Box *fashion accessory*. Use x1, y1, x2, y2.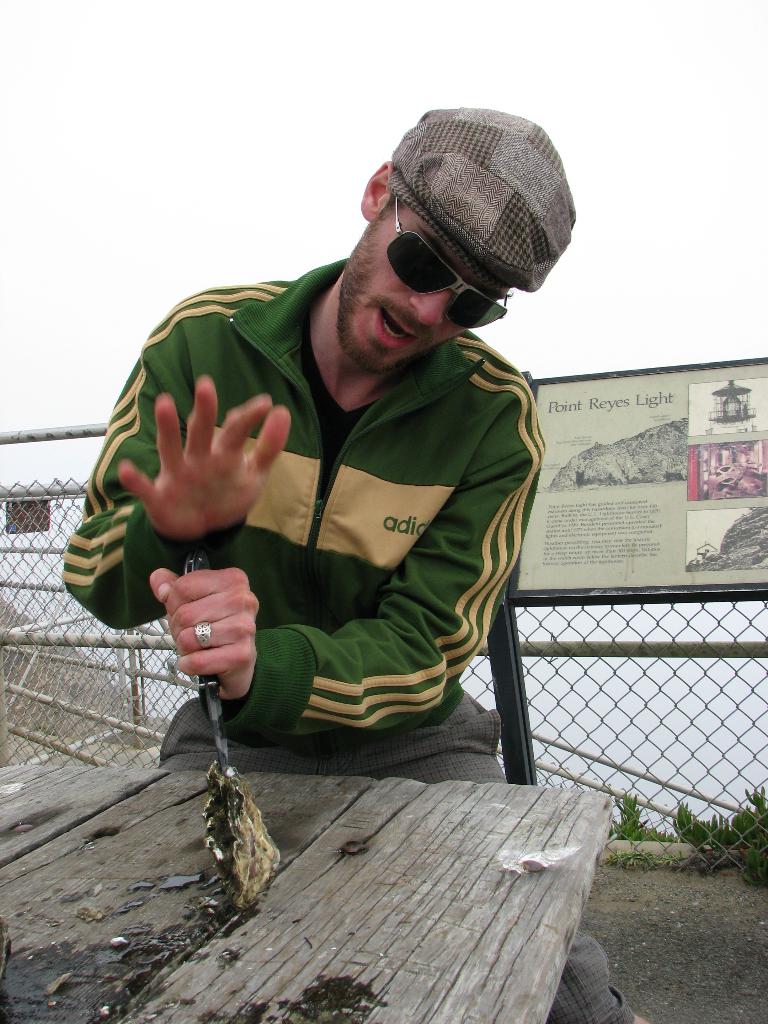
381, 196, 508, 328.
